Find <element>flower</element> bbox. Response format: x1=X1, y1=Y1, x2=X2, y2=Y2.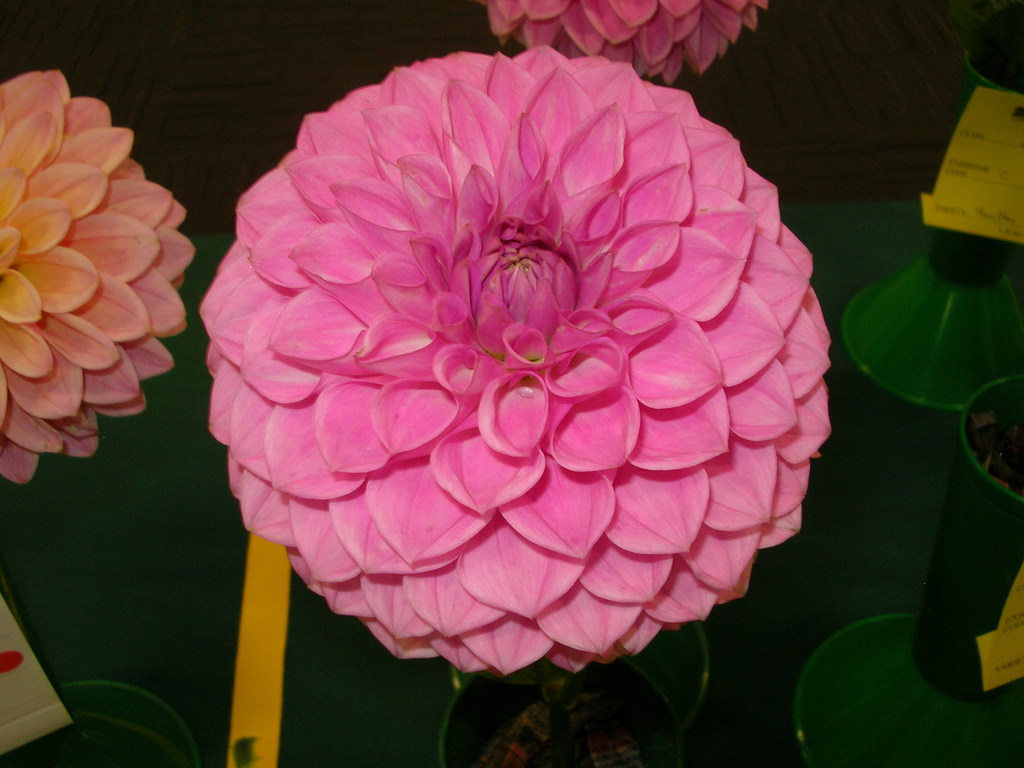
x1=479, y1=0, x2=772, y2=88.
